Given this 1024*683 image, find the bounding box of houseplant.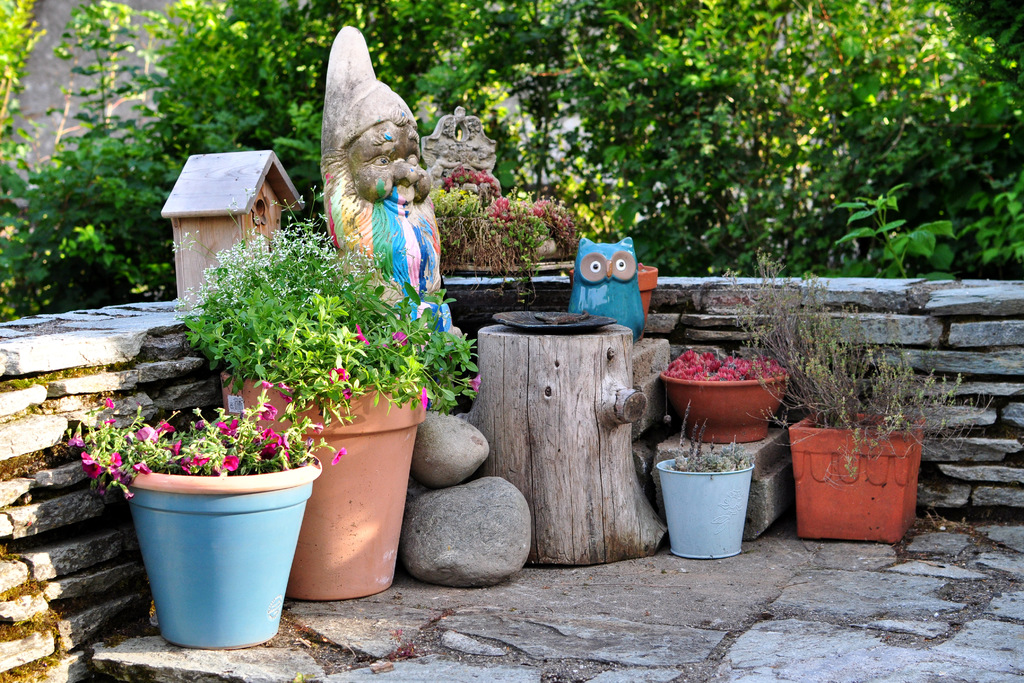
652,392,755,561.
